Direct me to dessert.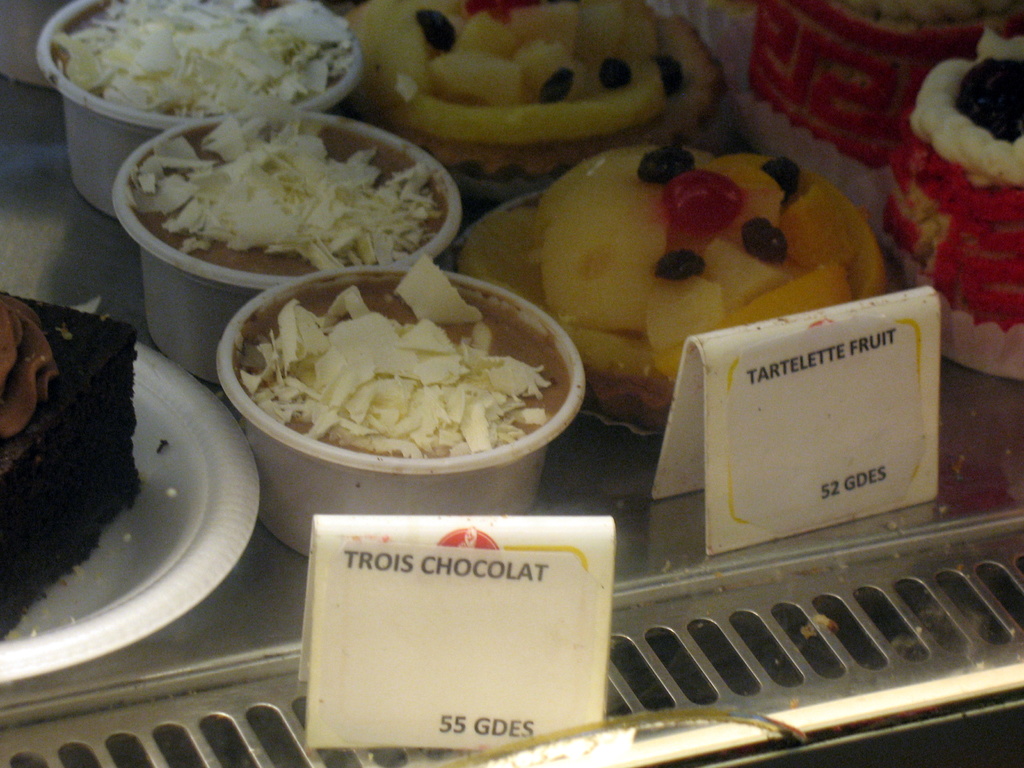
Direction: locate(879, 33, 1023, 383).
